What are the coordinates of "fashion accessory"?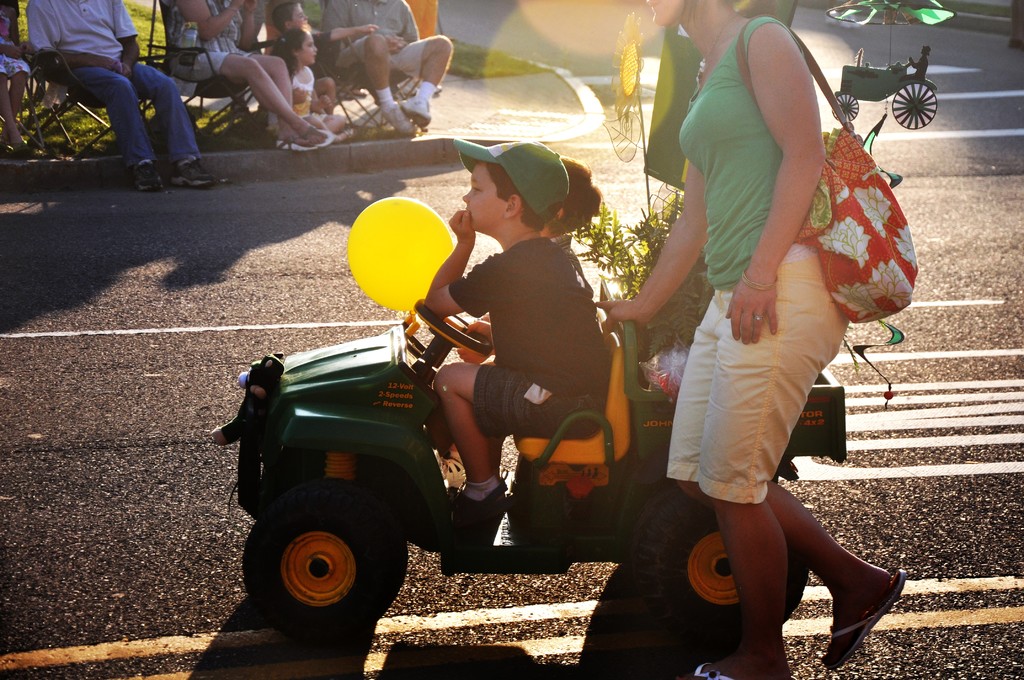
locate(737, 266, 780, 293).
